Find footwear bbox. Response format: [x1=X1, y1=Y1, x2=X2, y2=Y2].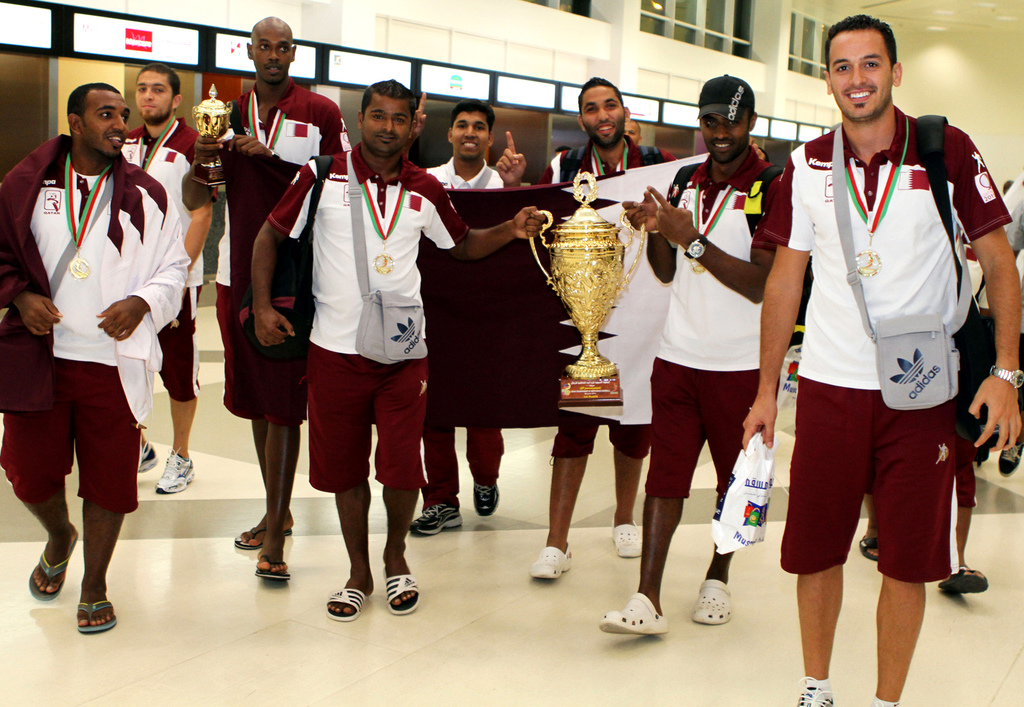
[x1=598, y1=589, x2=666, y2=637].
